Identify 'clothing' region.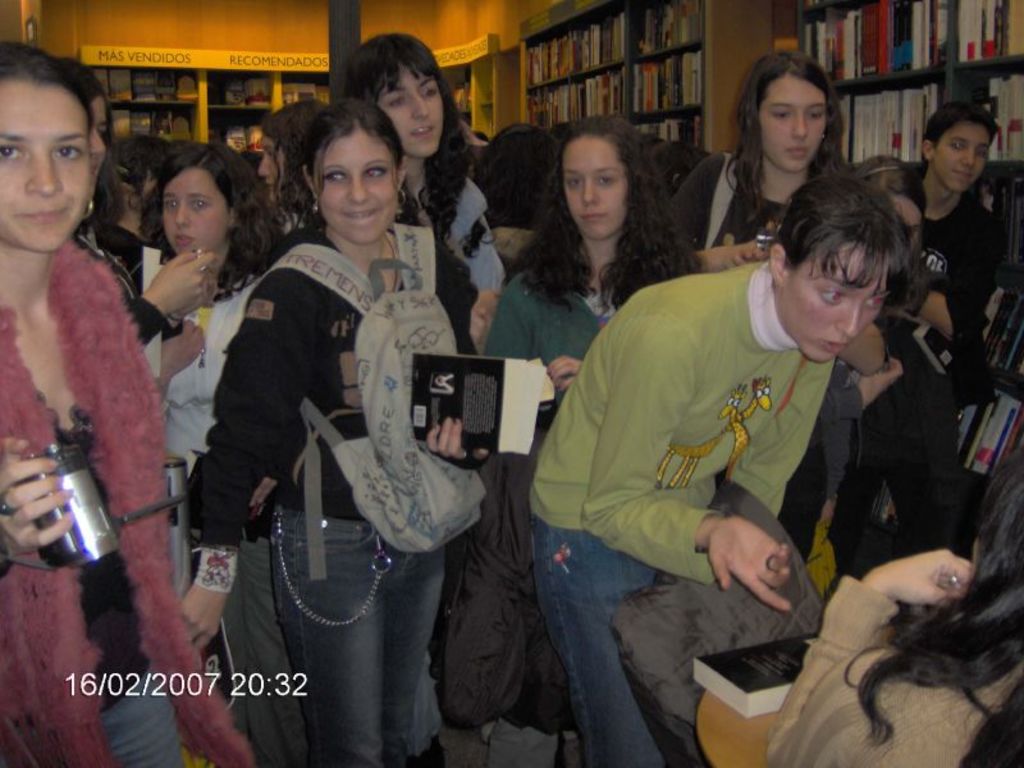
Region: {"left": 265, "top": 494, "right": 433, "bottom": 767}.
